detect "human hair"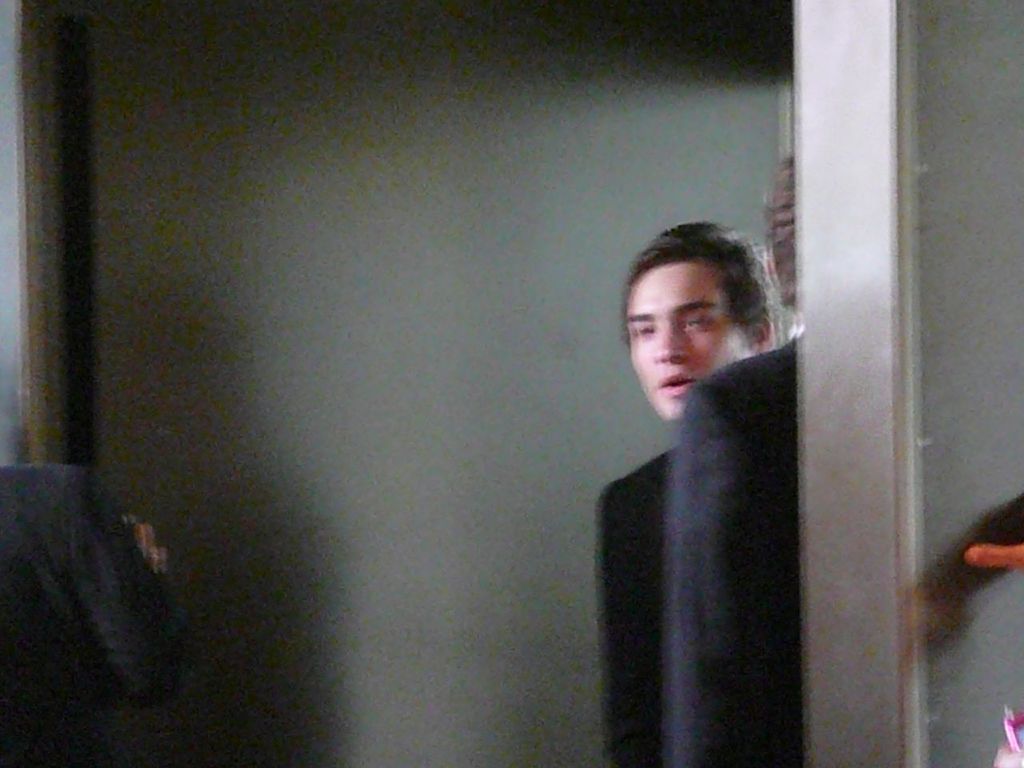
[630, 225, 774, 358]
